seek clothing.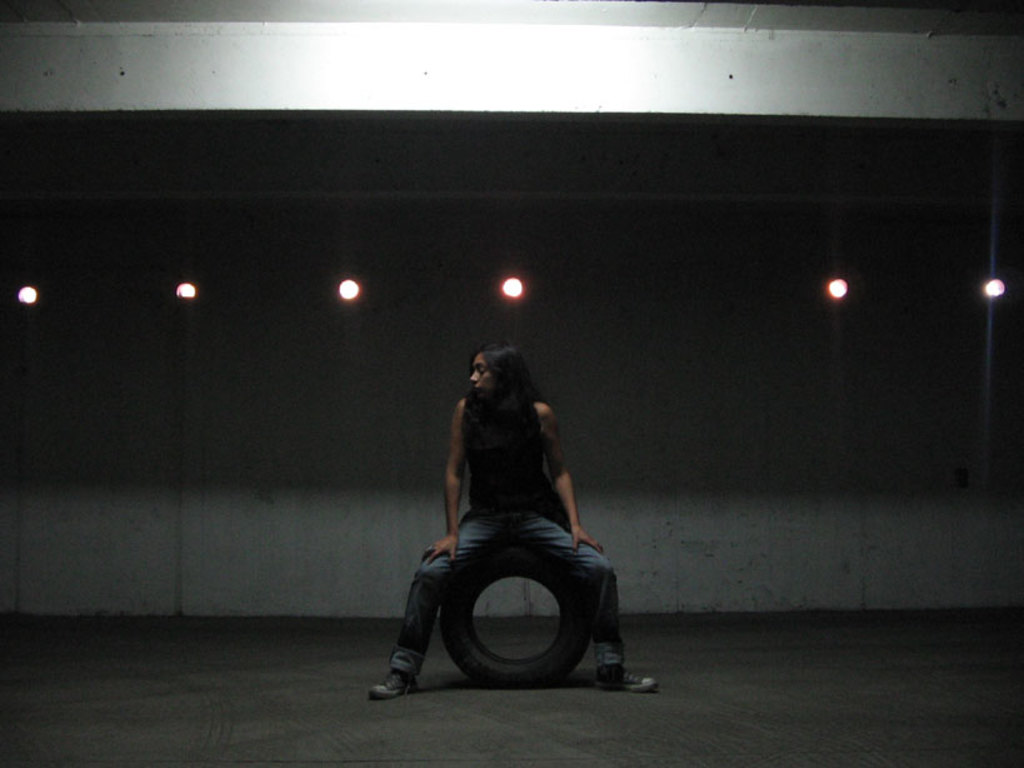
<region>388, 389, 626, 665</region>.
